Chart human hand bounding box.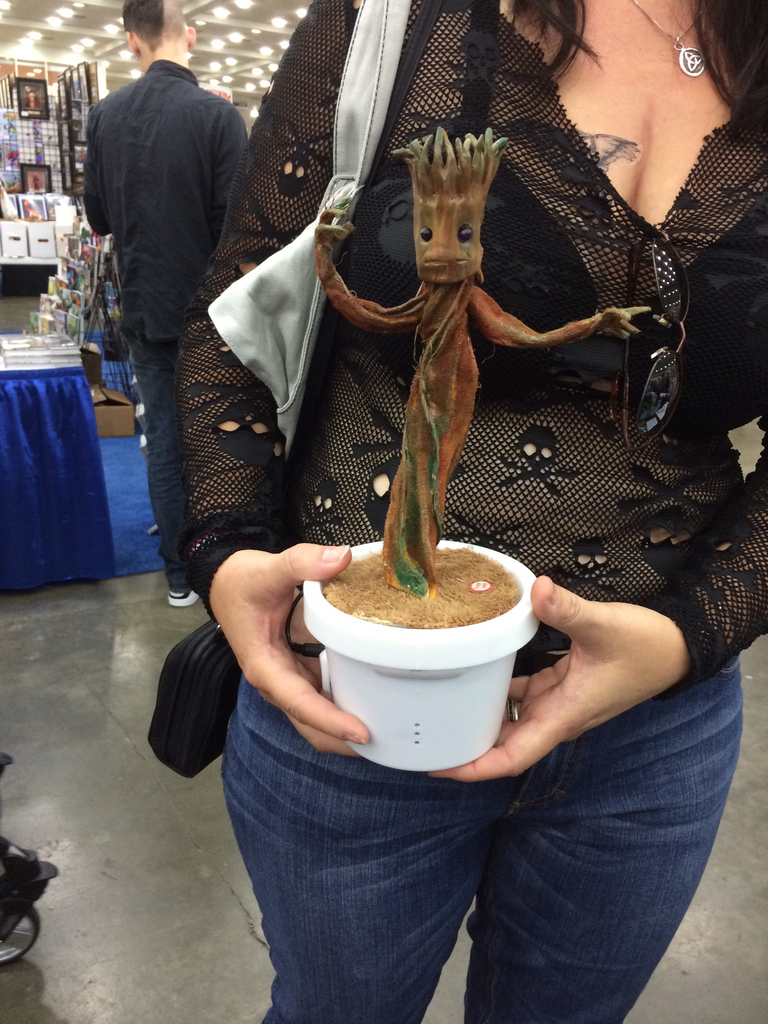
Charted: bbox(207, 543, 374, 760).
